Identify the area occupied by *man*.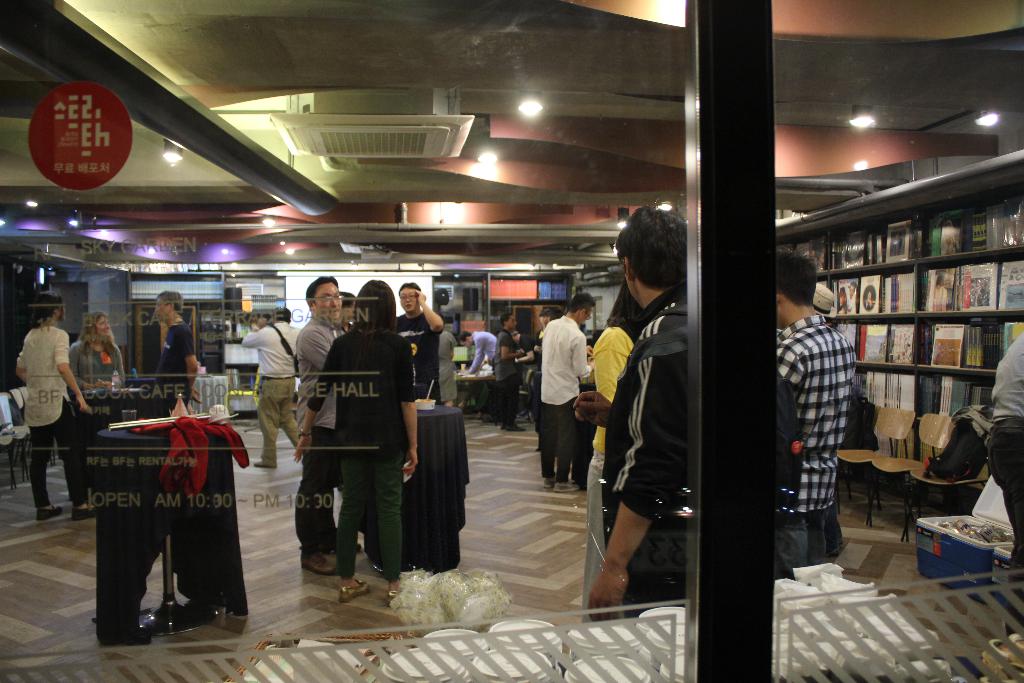
Area: <box>542,294,600,497</box>.
